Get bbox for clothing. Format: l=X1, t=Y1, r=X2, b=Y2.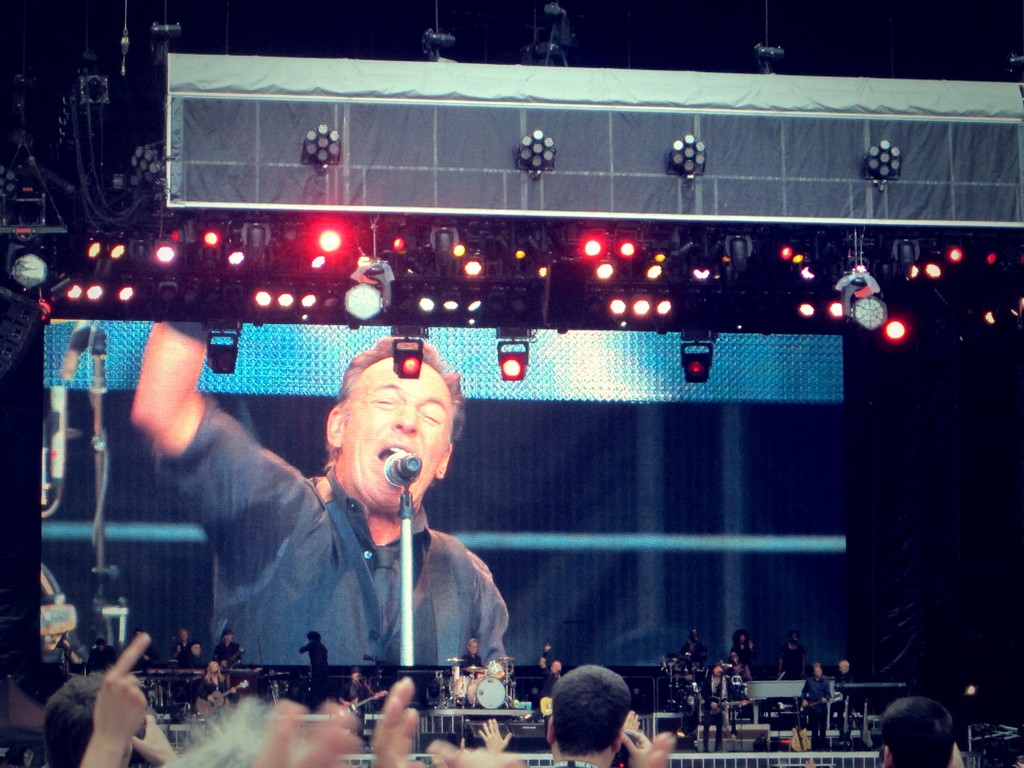
l=303, t=639, r=330, b=675.
